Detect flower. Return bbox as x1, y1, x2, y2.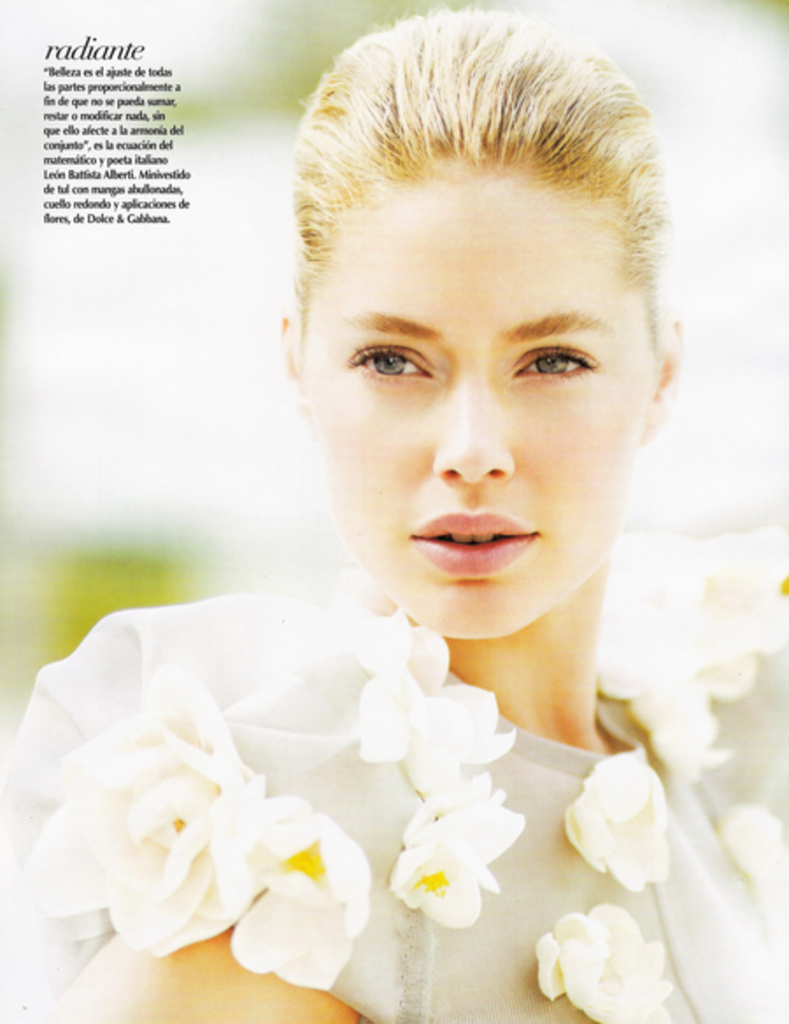
16, 661, 259, 947.
